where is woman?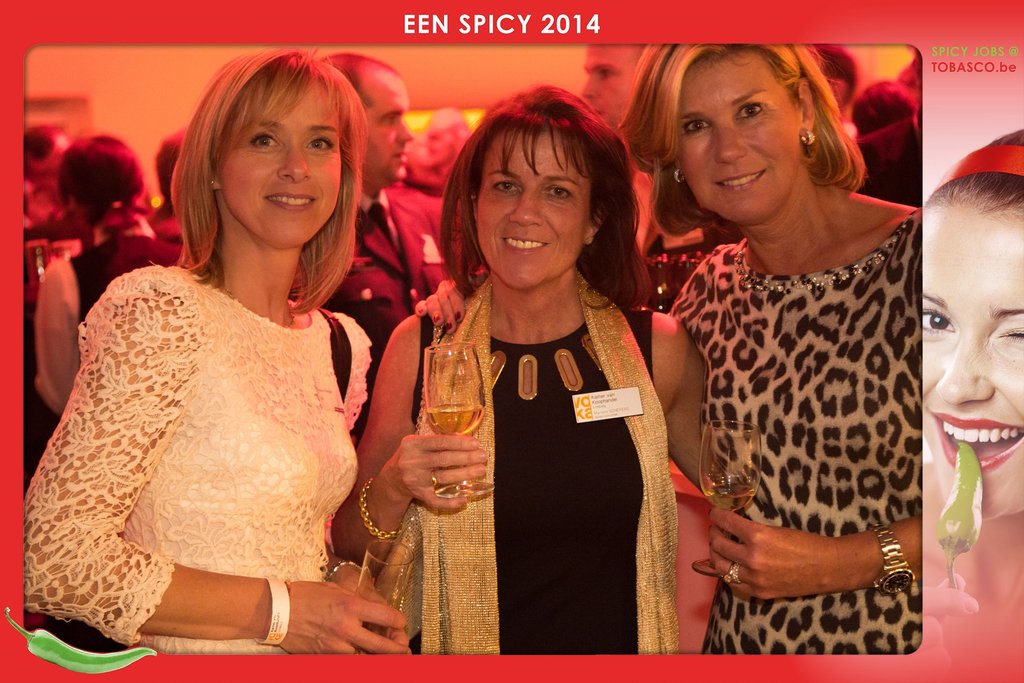
26,72,422,664.
